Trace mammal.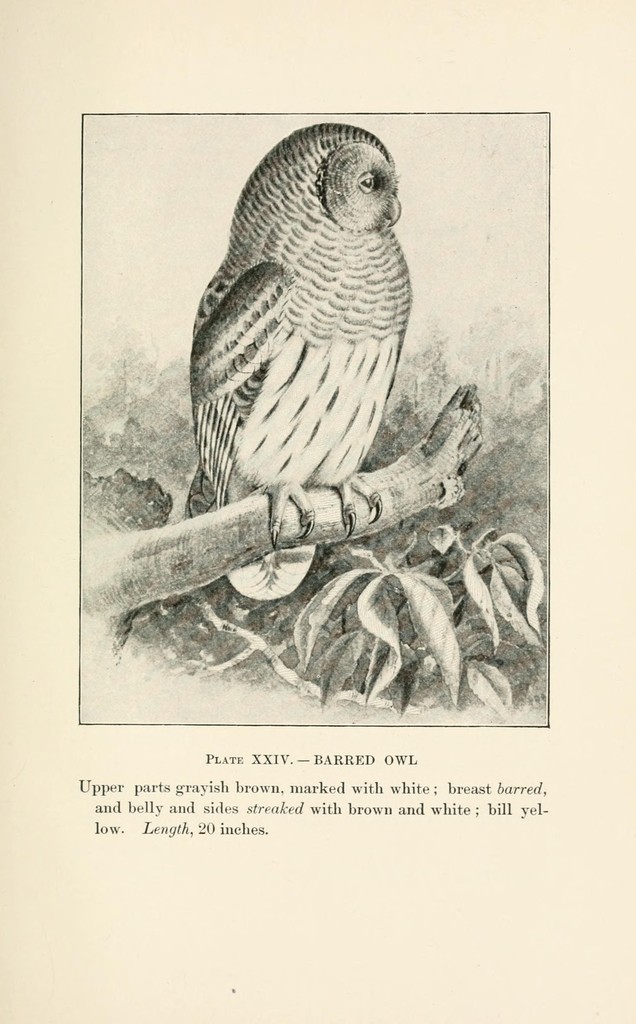
Traced to (183, 122, 412, 581).
